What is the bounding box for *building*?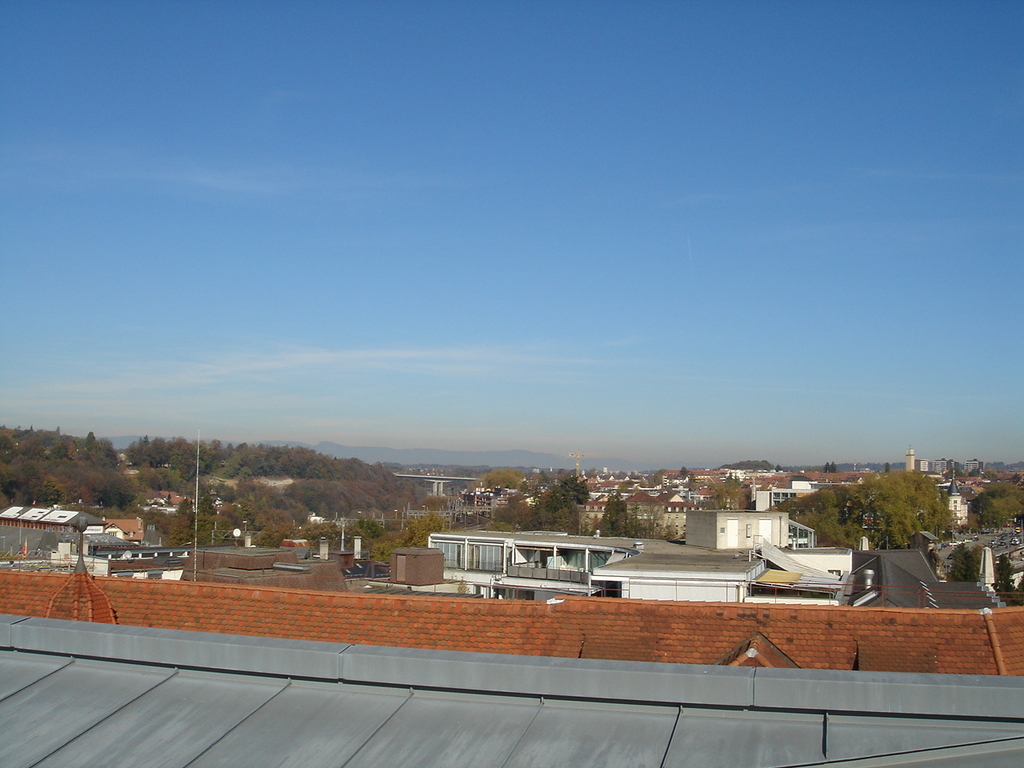
bbox(197, 558, 355, 594).
